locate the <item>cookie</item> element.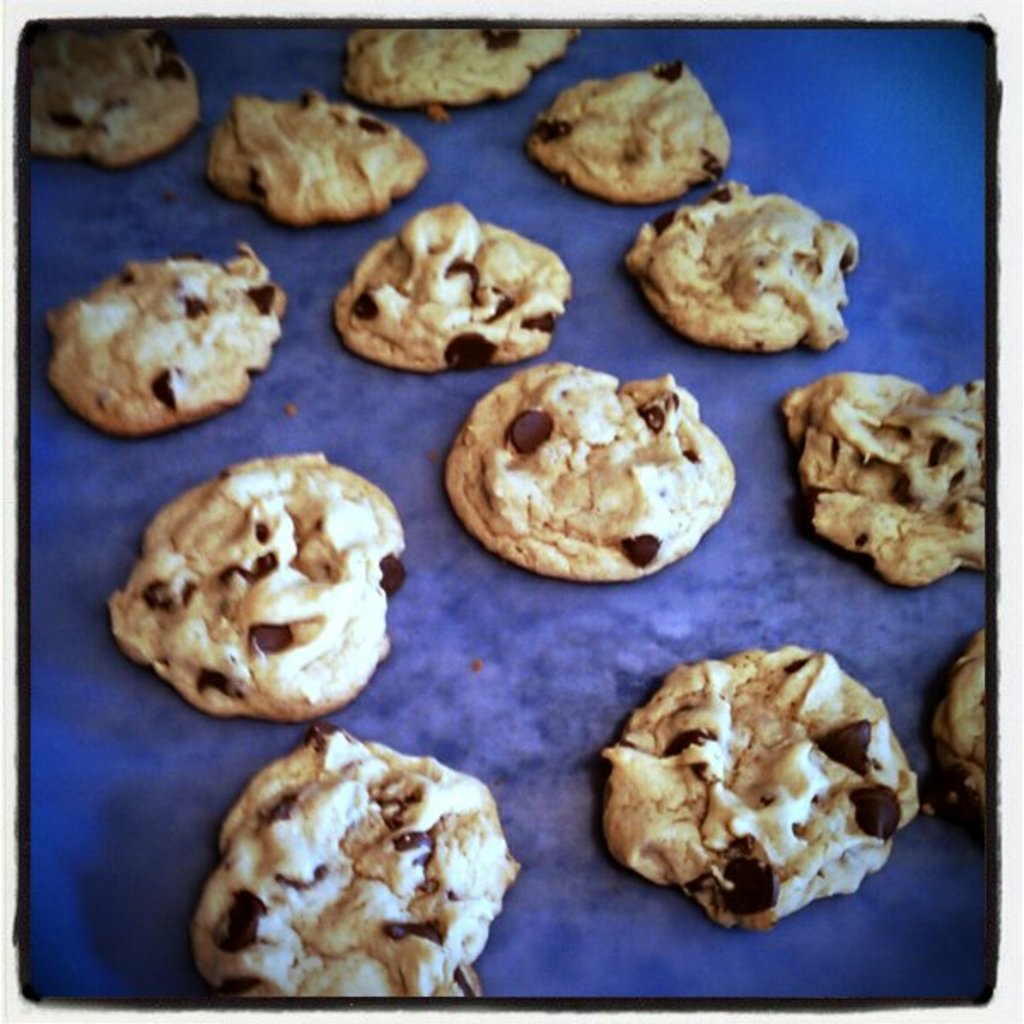
Element bbox: <bbox>626, 179, 860, 357</bbox>.
